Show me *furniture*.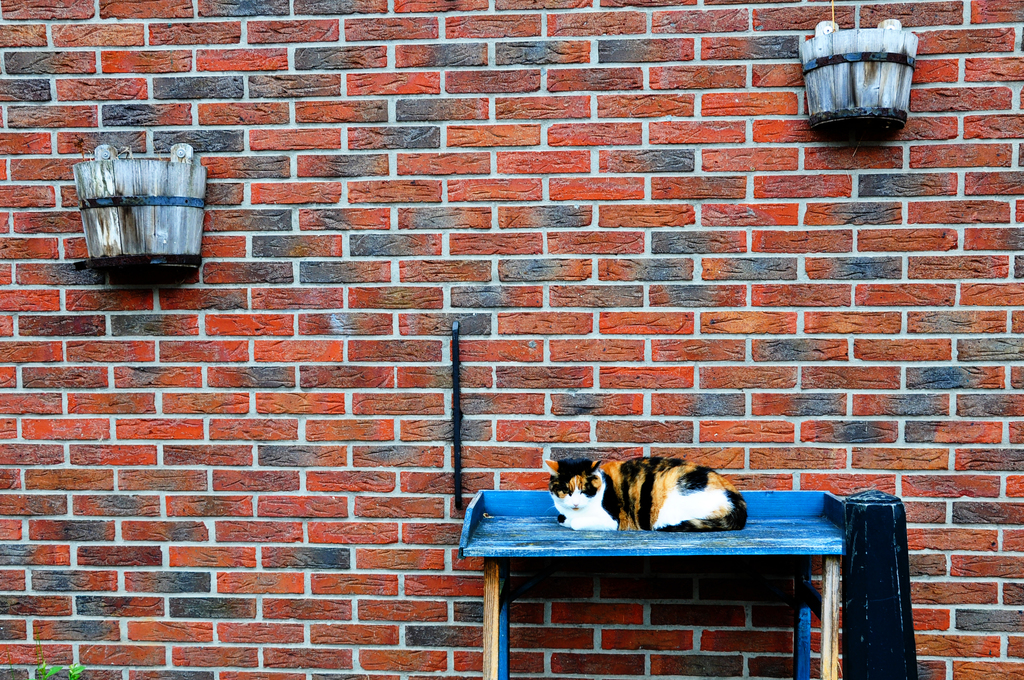
*furniture* is here: 458, 487, 846, 679.
